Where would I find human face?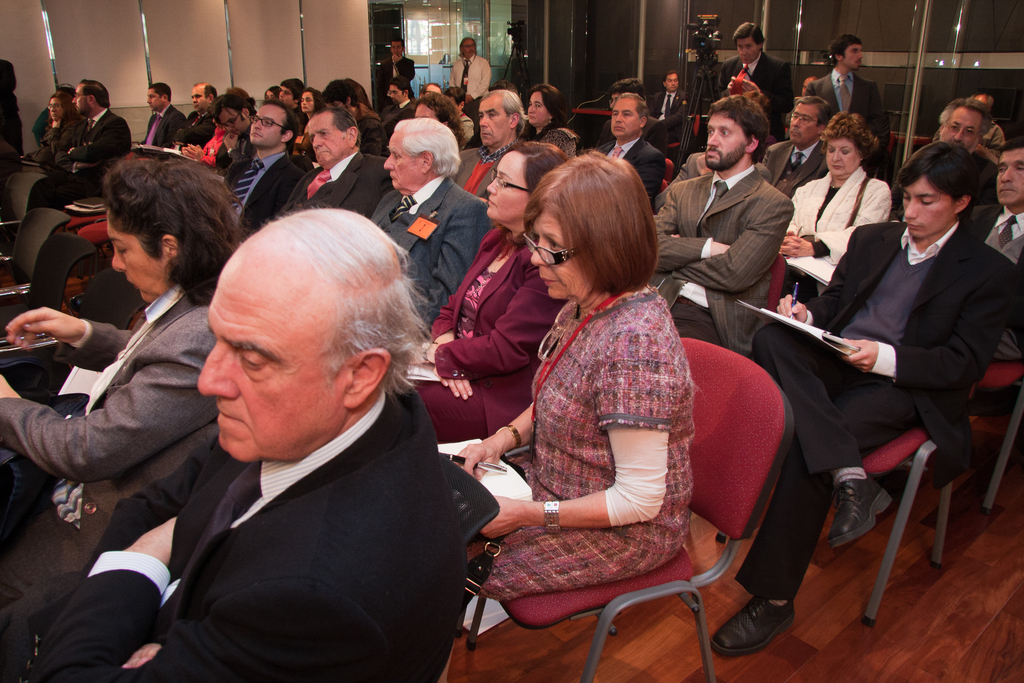
At (x1=737, y1=30, x2=758, y2=63).
